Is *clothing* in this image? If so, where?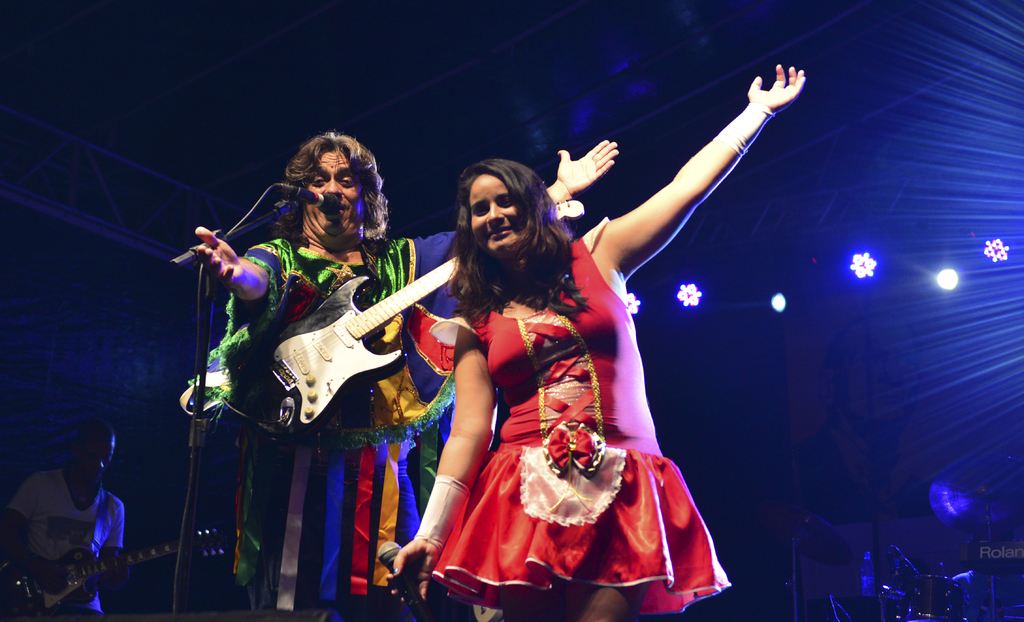
Yes, at <bbox>8, 468, 123, 619</bbox>.
